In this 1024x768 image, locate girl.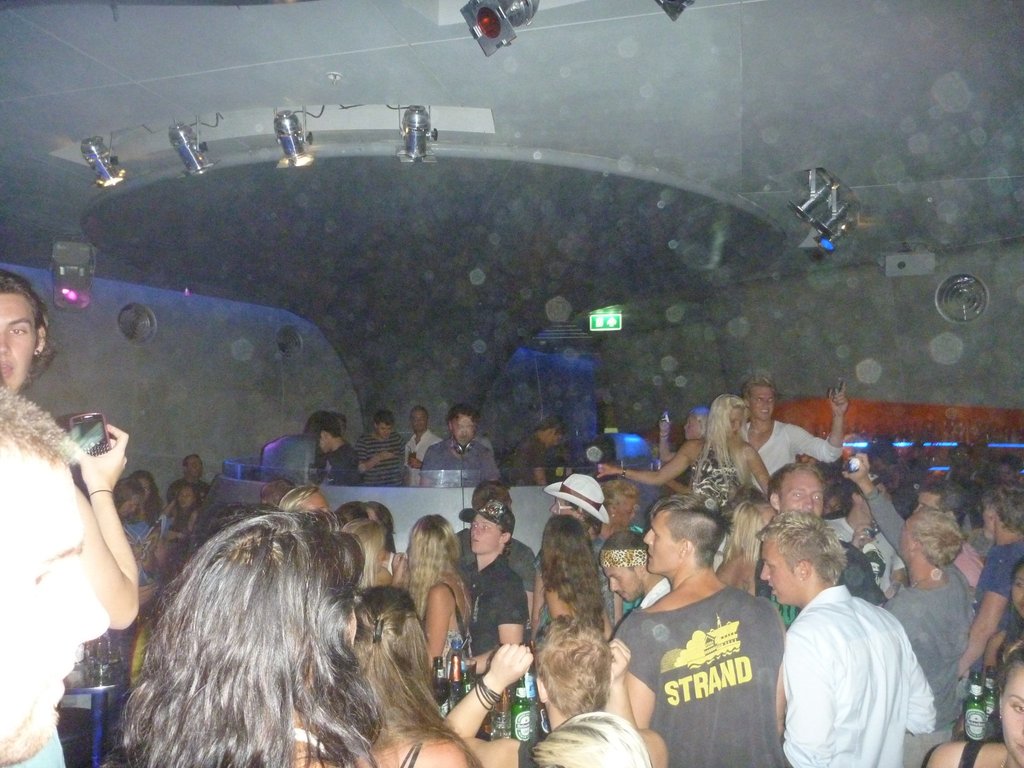
Bounding box: crop(390, 509, 482, 689).
